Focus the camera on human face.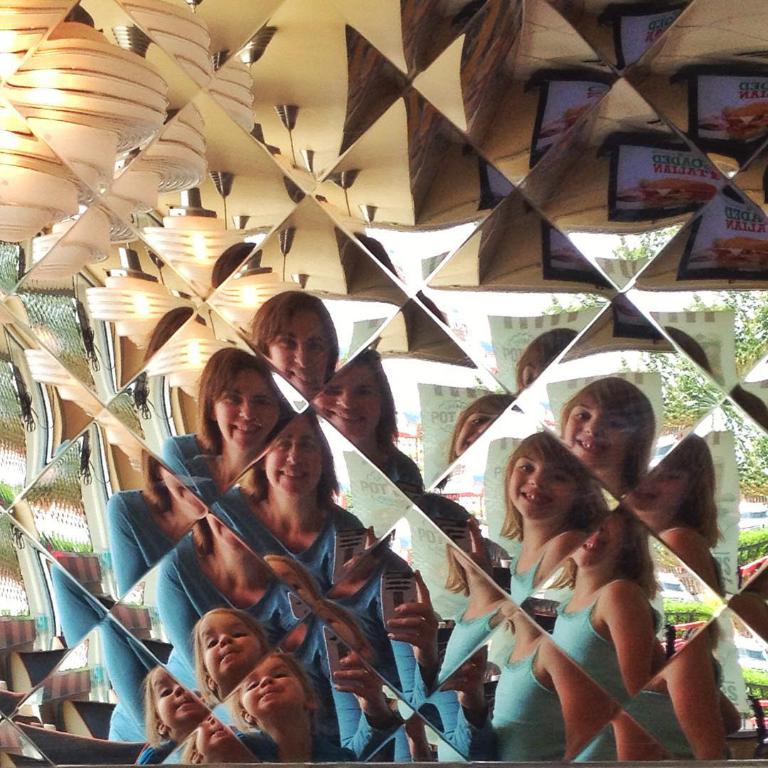
Focus region: left=196, top=720, right=247, bottom=762.
